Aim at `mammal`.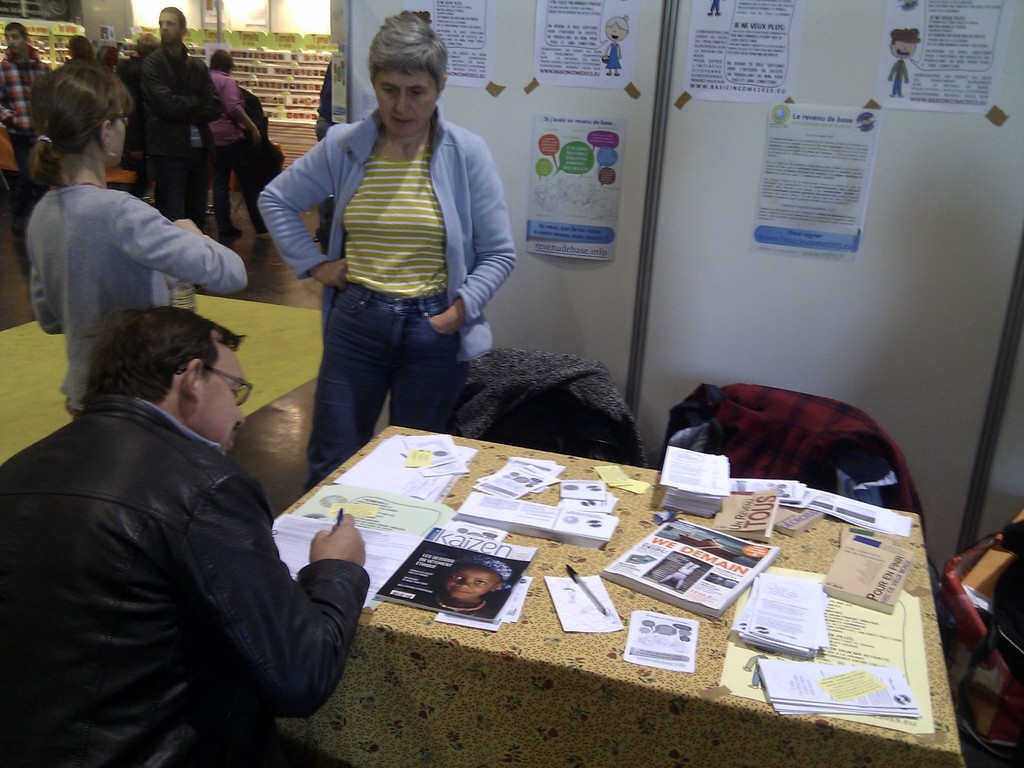
Aimed at (96, 44, 117, 71).
